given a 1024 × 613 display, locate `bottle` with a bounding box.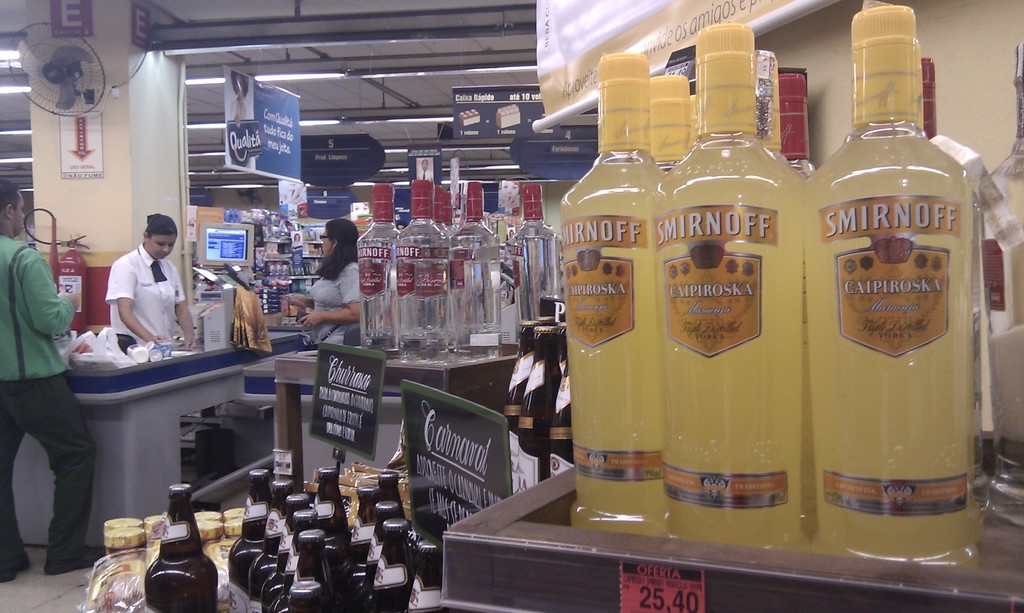
Located: pyautogui.locateOnScreen(509, 183, 564, 328).
